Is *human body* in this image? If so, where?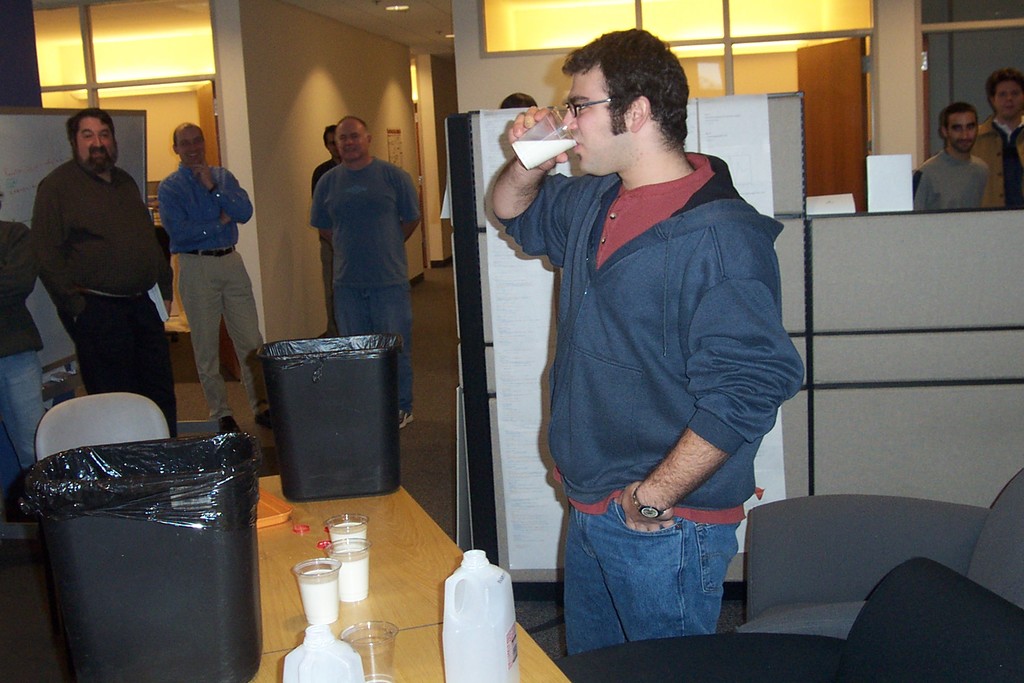
Yes, at (left=155, top=162, right=278, bottom=434).
